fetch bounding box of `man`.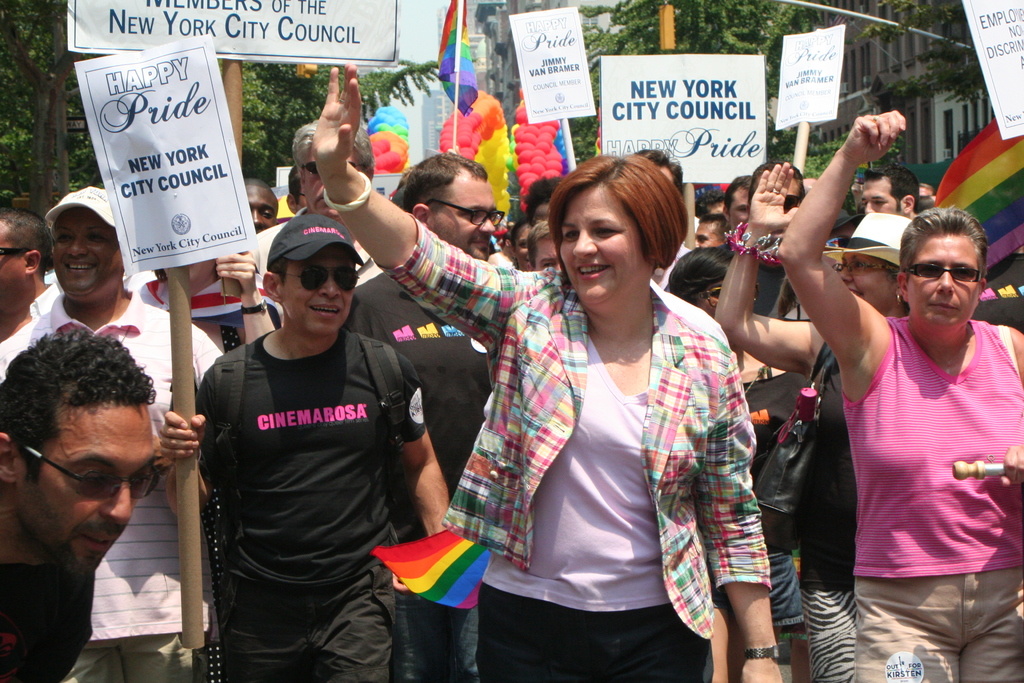
Bbox: bbox(621, 148, 717, 308).
